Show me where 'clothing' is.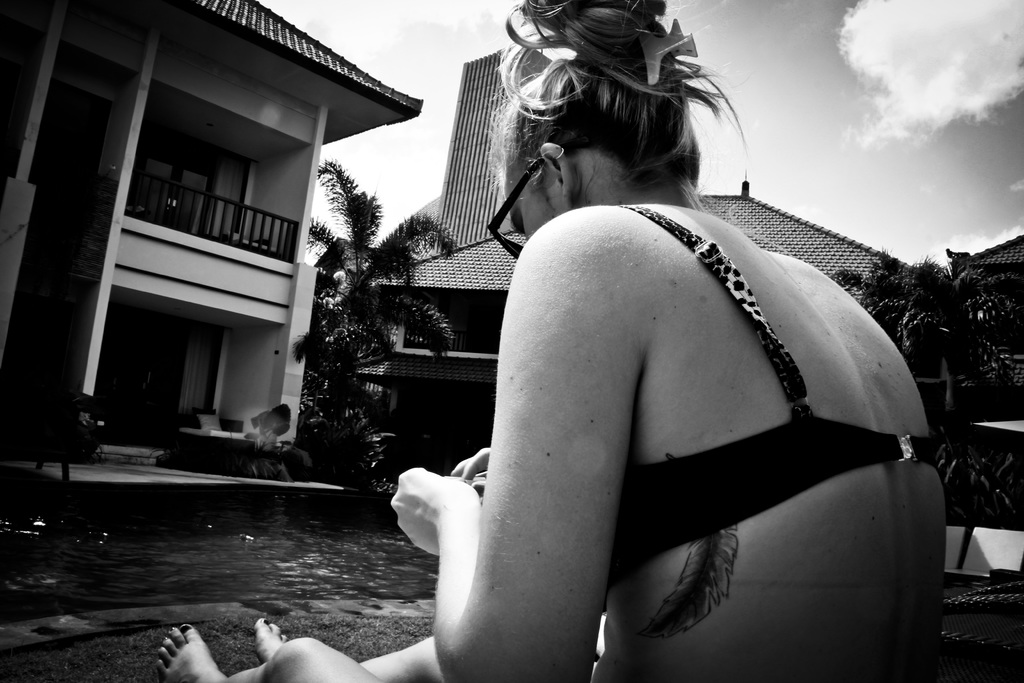
'clothing' is at <box>597,200,945,586</box>.
